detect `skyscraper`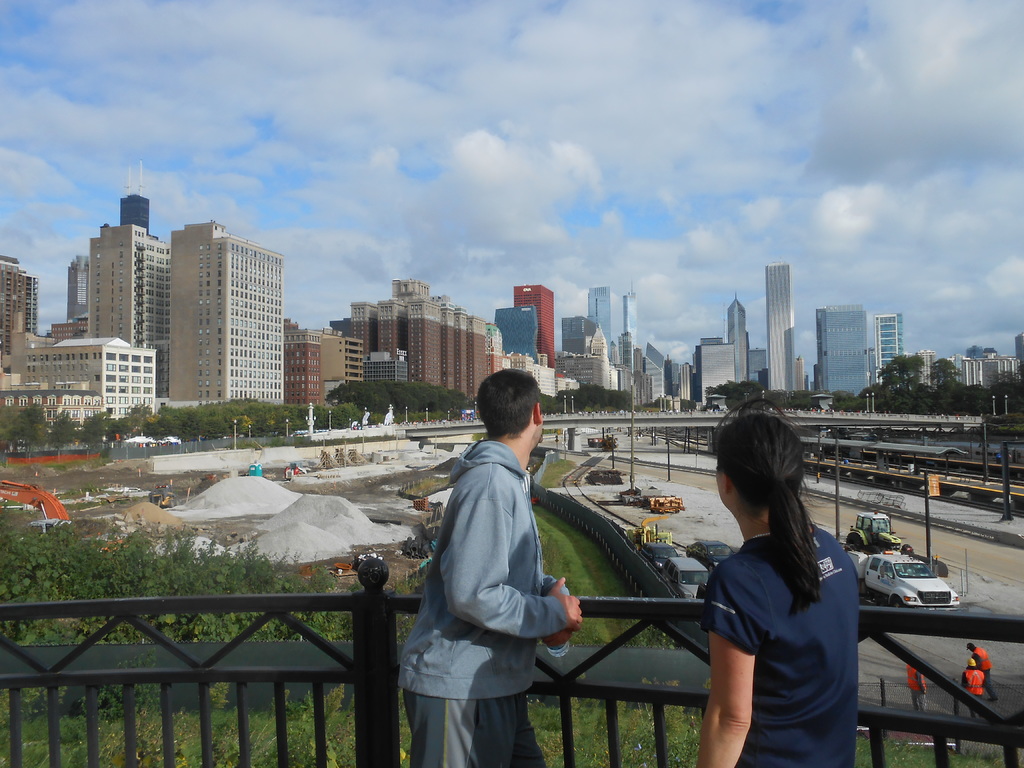
select_region(556, 312, 591, 352)
